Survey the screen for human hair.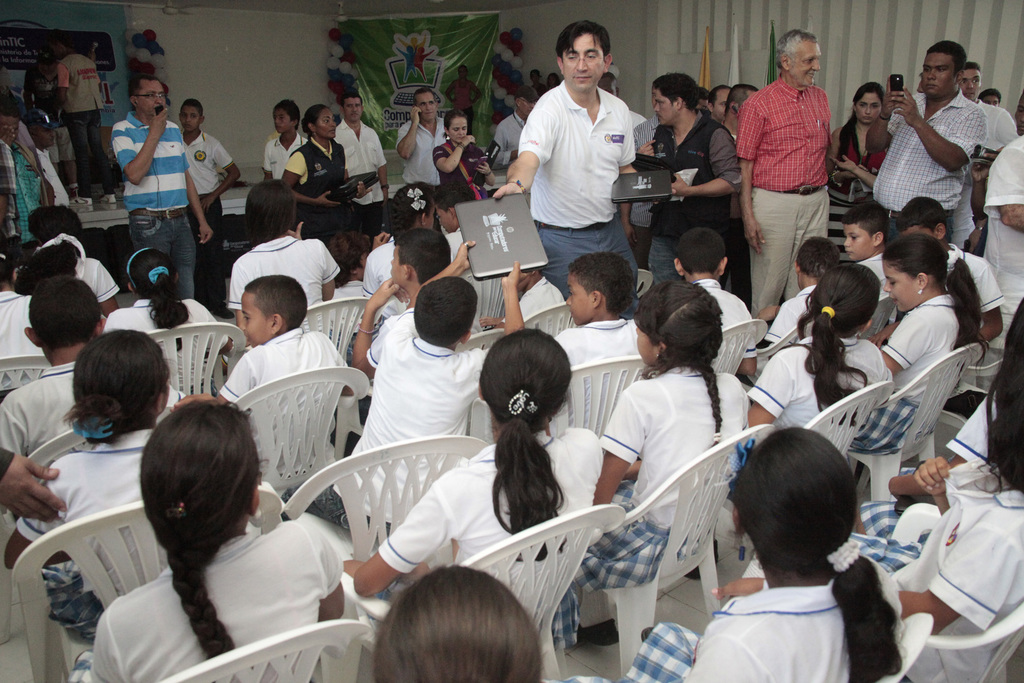
Survey found: rect(430, 183, 475, 213).
